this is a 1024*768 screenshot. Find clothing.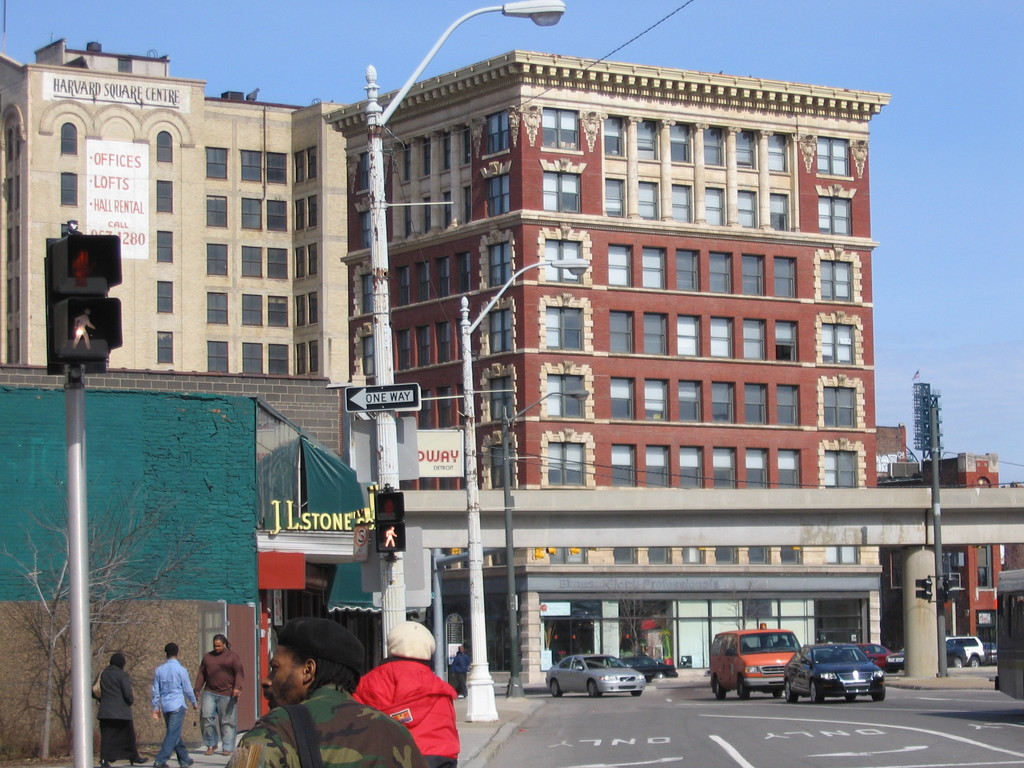
Bounding box: (left=93, top=664, right=143, bottom=757).
